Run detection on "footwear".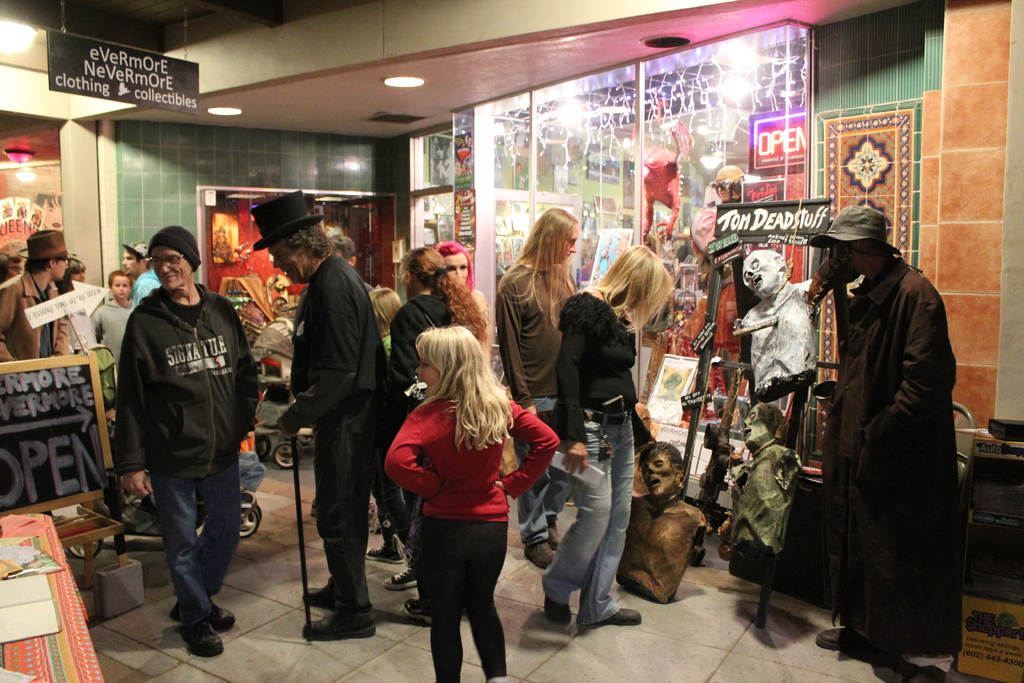
Result: (left=300, top=602, right=377, bottom=642).
